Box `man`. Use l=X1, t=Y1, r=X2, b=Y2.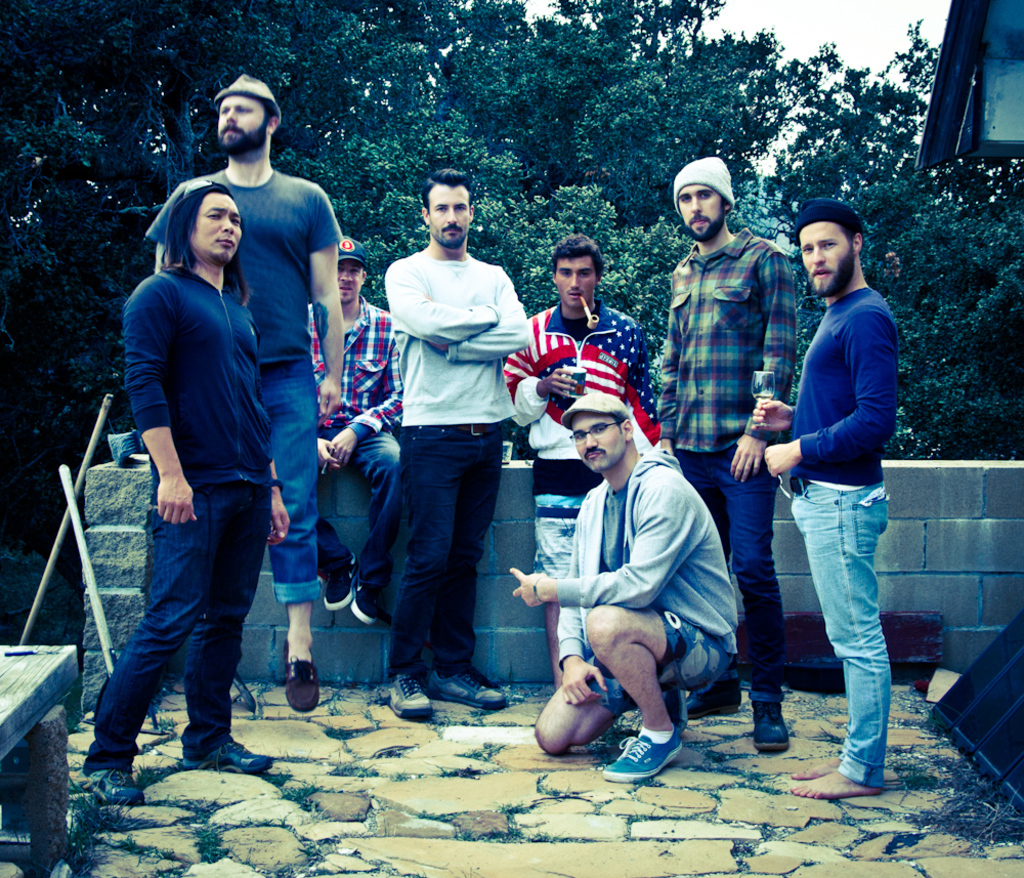
l=307, t=240, r=404, b=623.
